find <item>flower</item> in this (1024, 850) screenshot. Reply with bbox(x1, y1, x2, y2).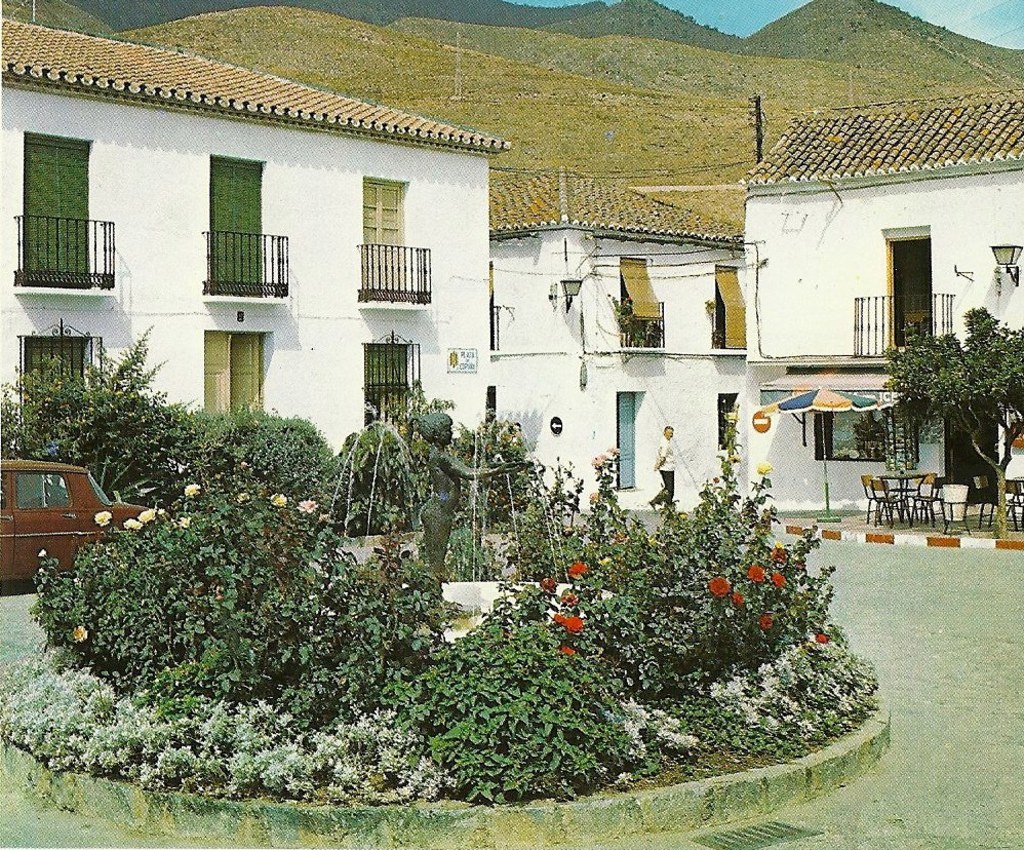
bbox(772, 550, 785, 564).
